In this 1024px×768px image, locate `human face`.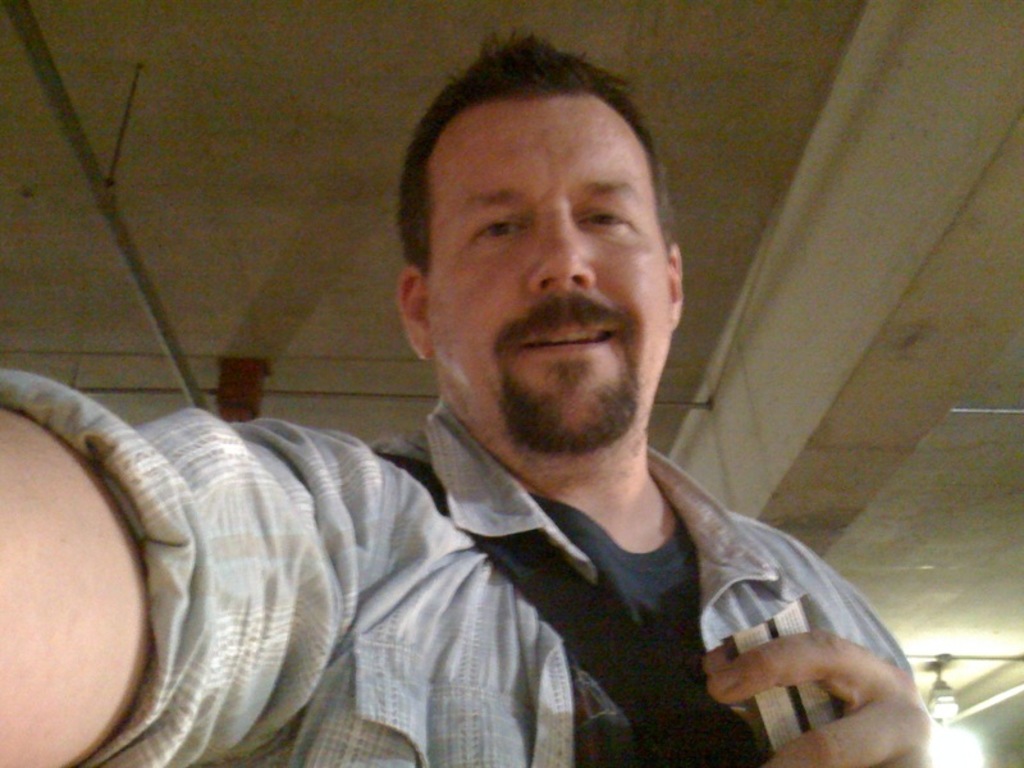
Bounding box: [x1=430, y1=93, x2=673, y2=454].
